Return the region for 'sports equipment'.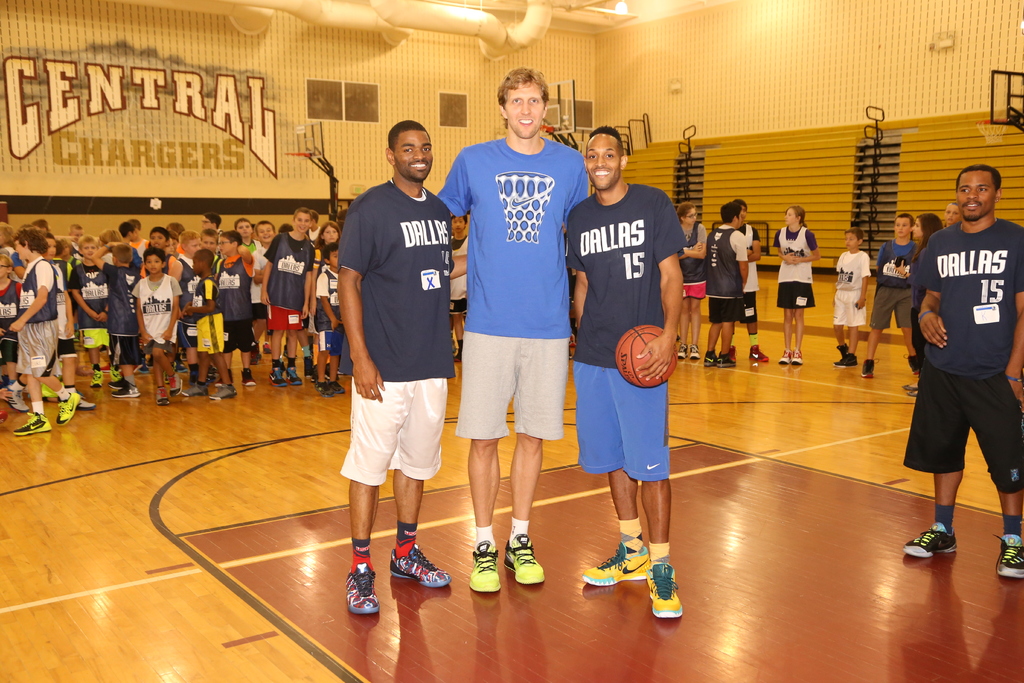
285:151:312:163.
